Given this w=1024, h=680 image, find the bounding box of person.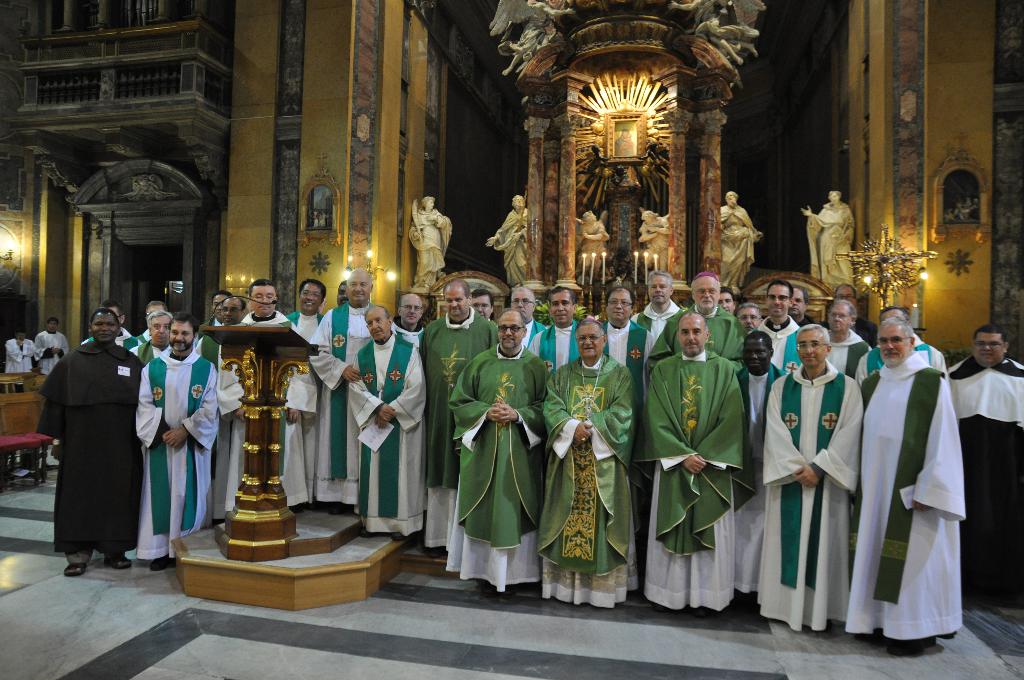
box(194, 287, 232, 342).
